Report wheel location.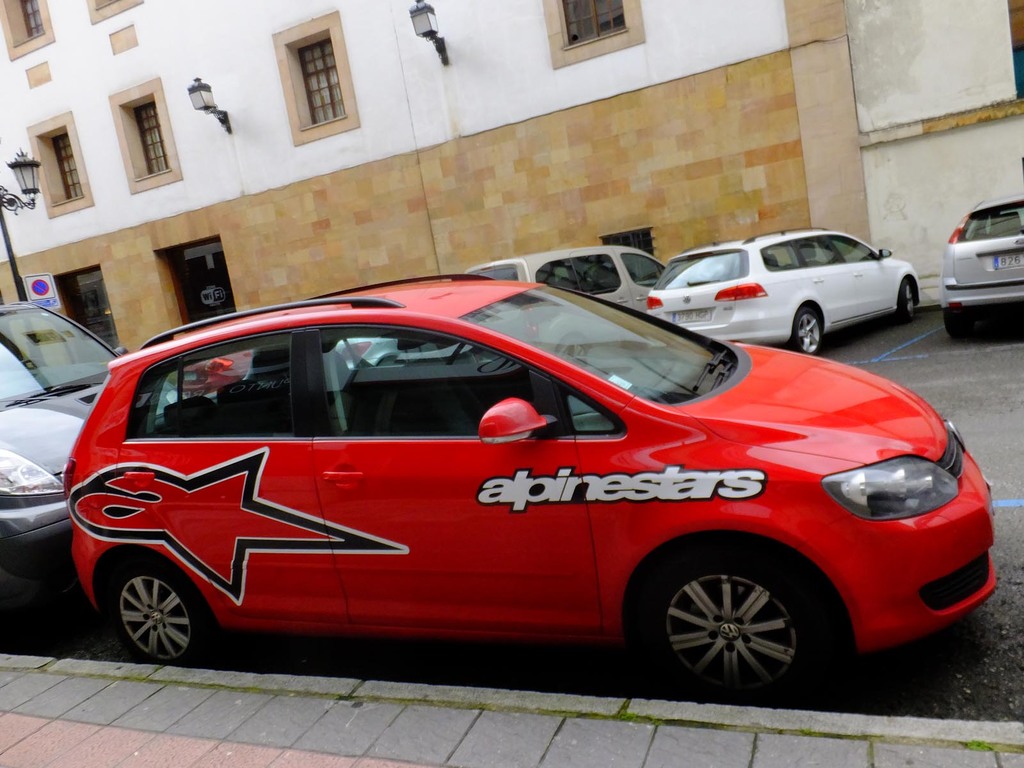
Report: [647, 566, 829, 687].
